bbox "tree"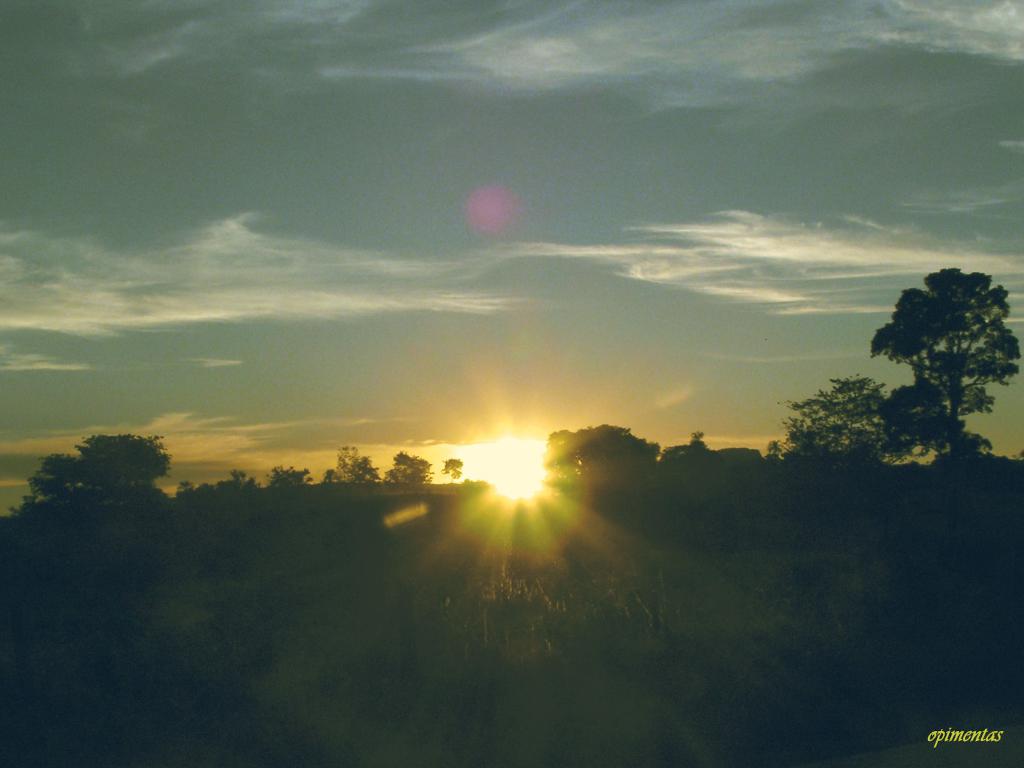
x1=384 y1=455 x2=436 y2=486
